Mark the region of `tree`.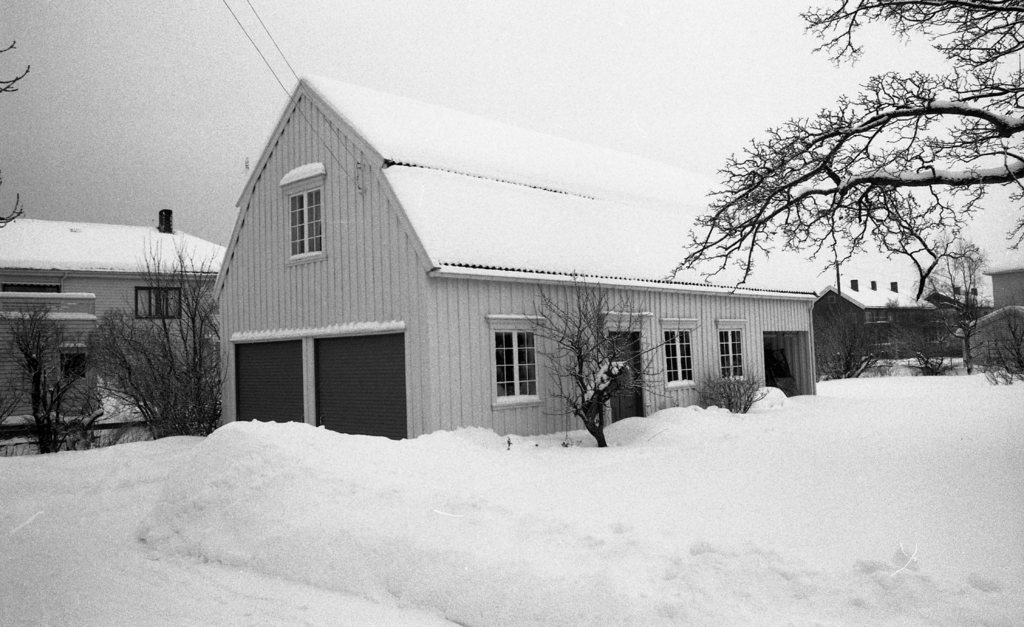
Region: 657/4/1023/297.
